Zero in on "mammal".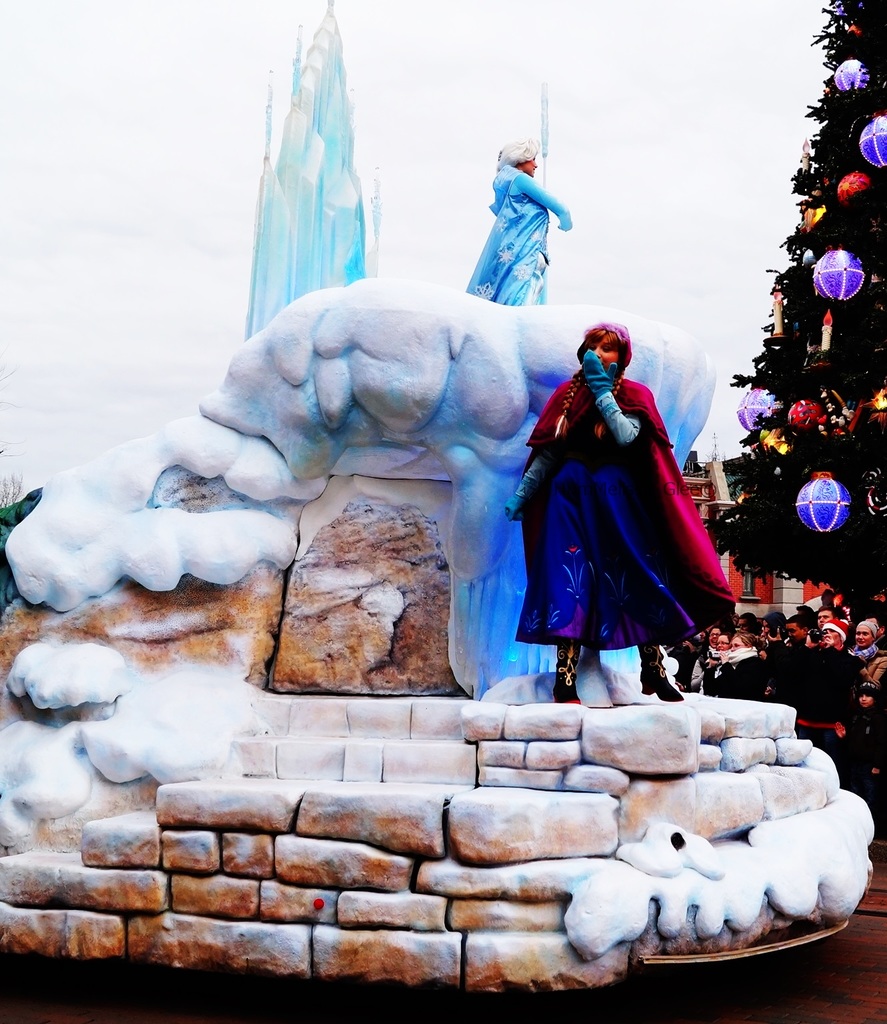
Zeroed in: Rect(507, 323, 730, 706).
